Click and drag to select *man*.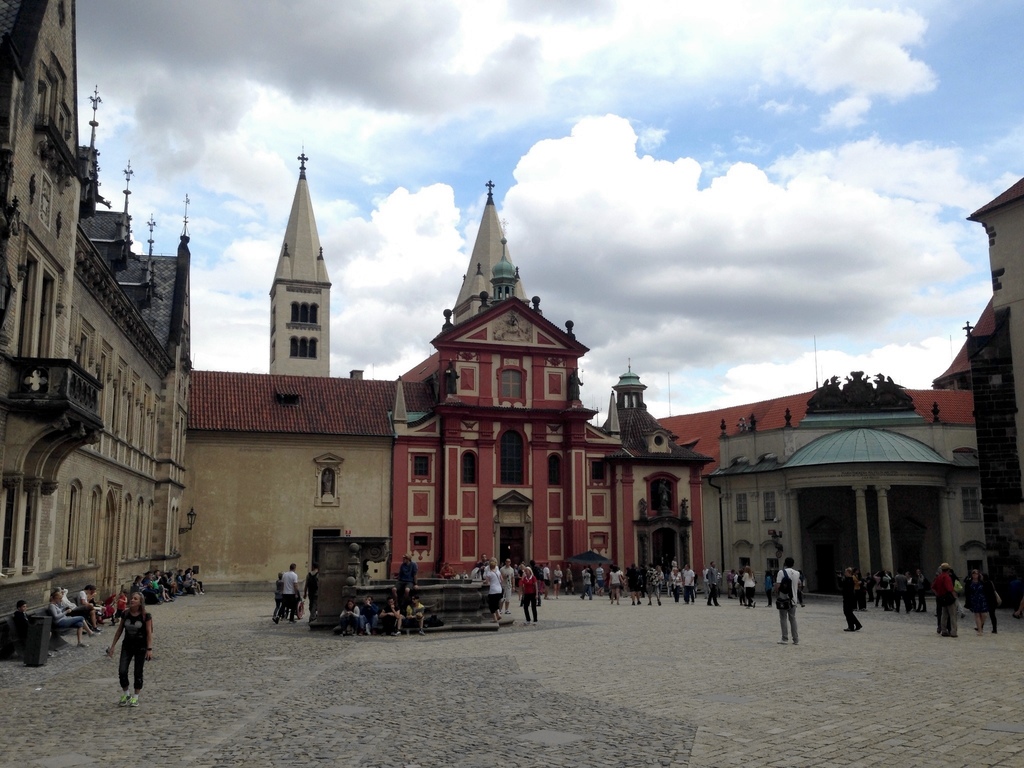
Selection: select_region(870, 568, 882, 608).
